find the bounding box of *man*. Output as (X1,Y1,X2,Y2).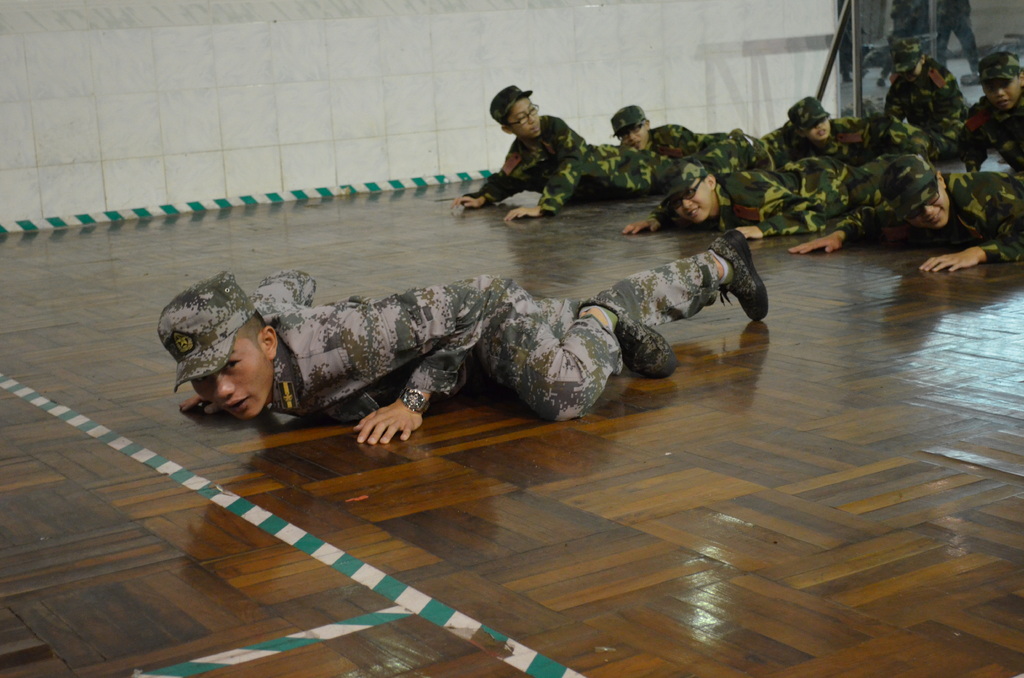
(424,90,774,223).
